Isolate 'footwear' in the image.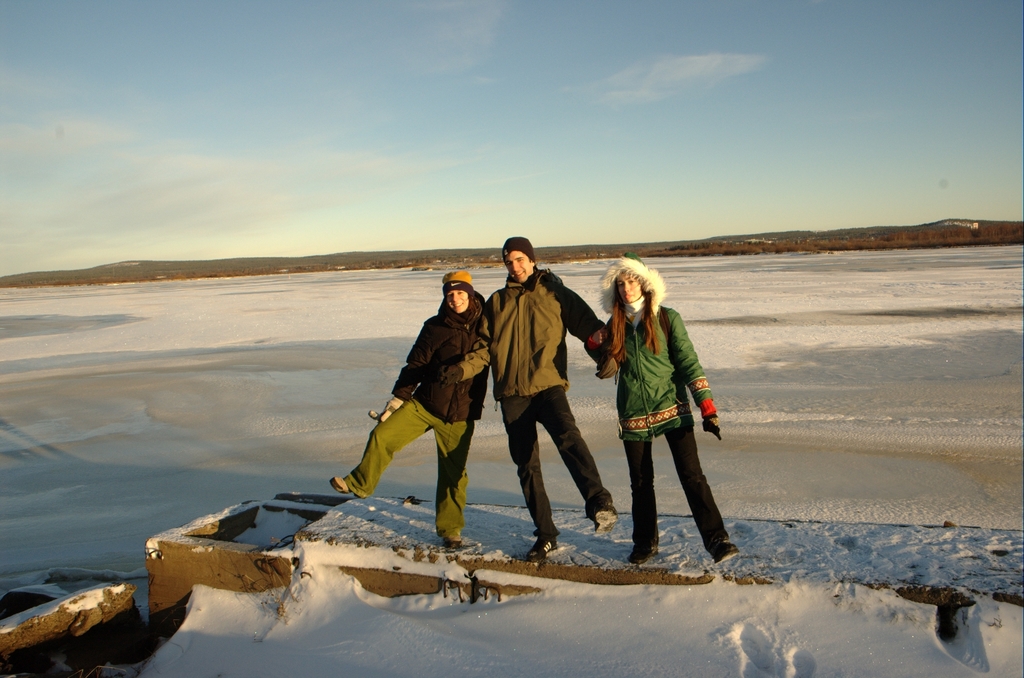
Isolated region: box(709, 536, 739, 562).
